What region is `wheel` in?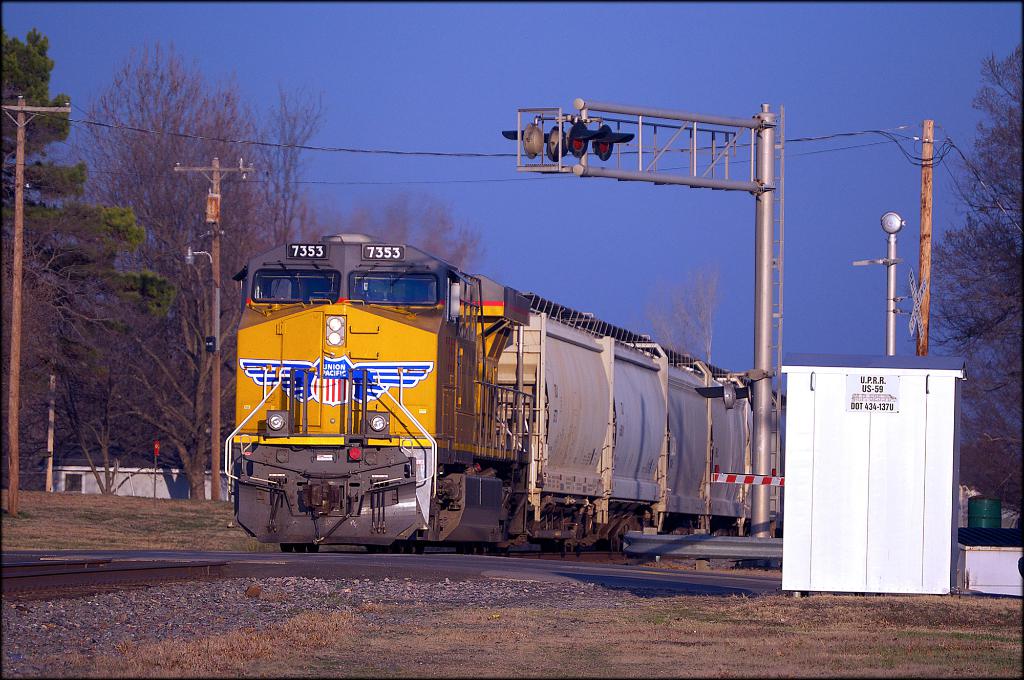
<region>610, 536, 626, 552</region>.
